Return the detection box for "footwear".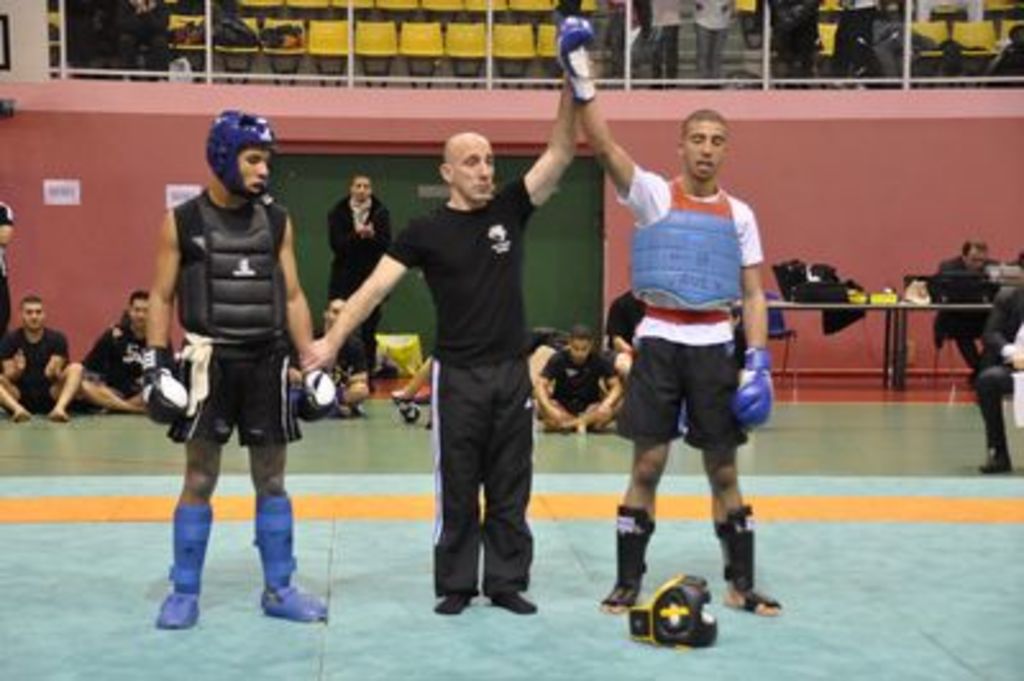
left=264, top=492, right=333, bottom=625.
